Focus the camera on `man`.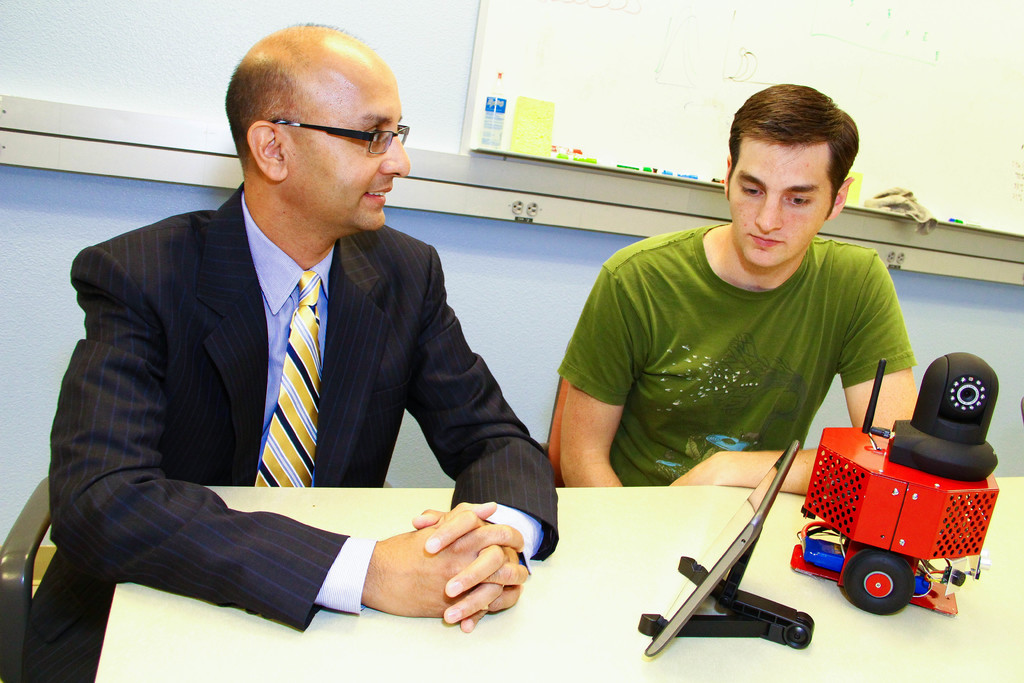
Focus region: 544, 81, 920, 494.
